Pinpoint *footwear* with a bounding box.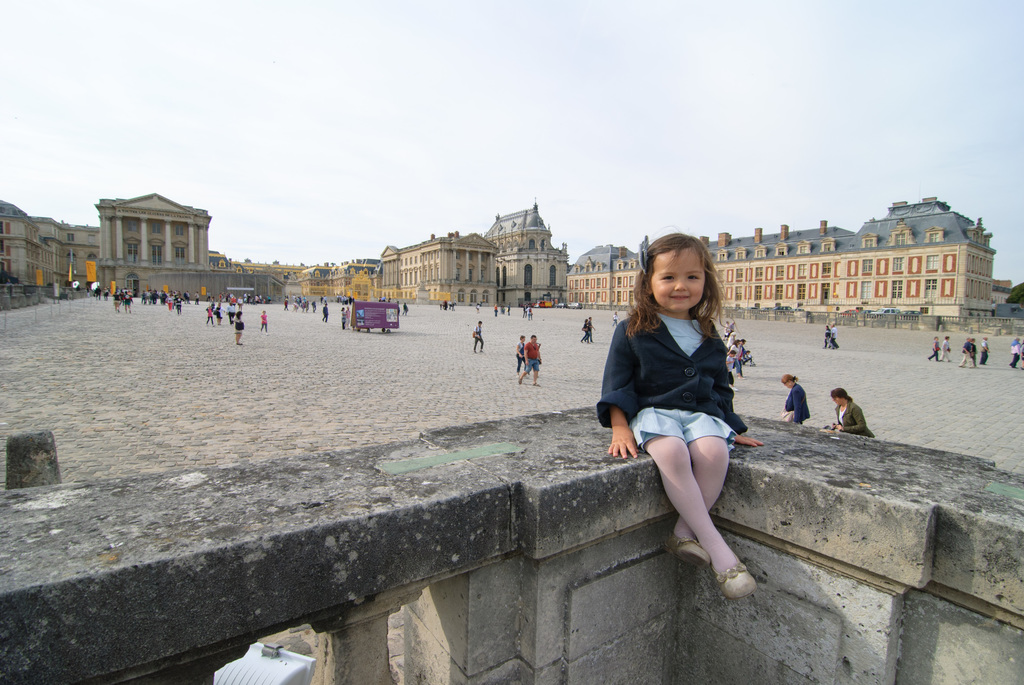
[x1=117, y1=310, x2=121, y2=313].
